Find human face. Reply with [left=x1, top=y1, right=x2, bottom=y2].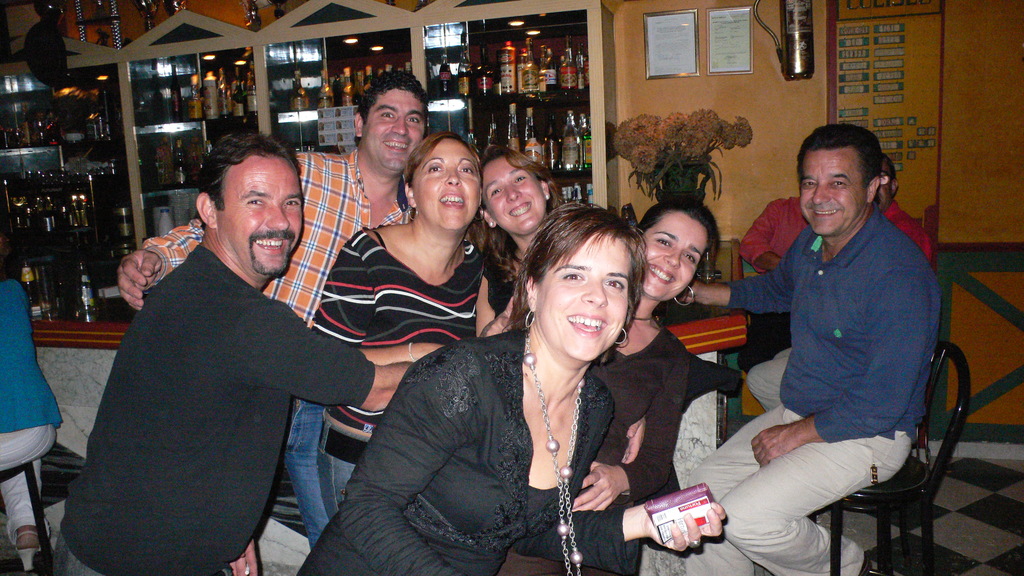
[left=412, top=135, right=481, bottom=235].
